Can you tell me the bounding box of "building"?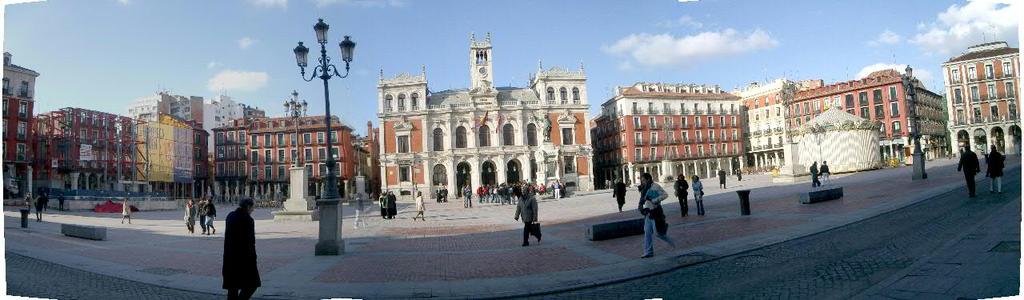
l=377, t=34, r=580, b=212.
